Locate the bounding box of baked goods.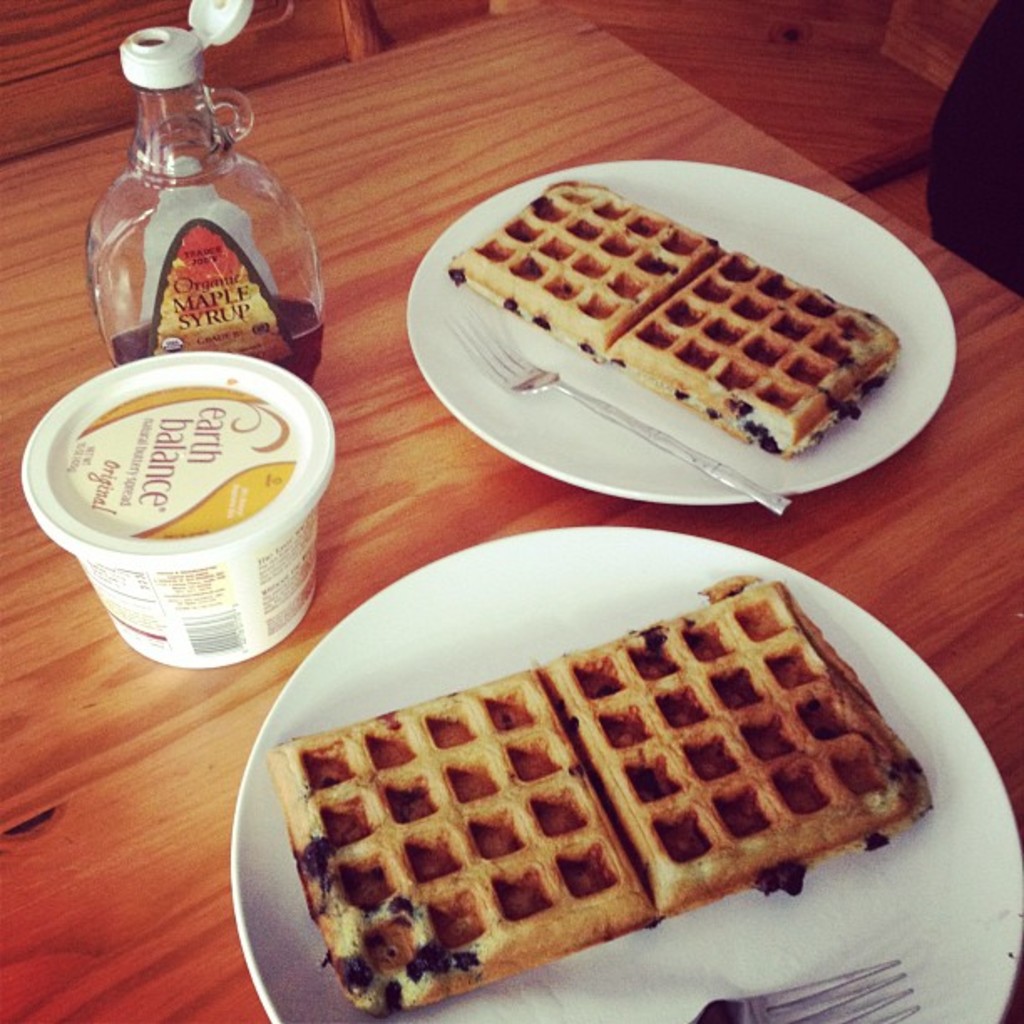
Bounding box: BBox(532, 571, 937, 915).
